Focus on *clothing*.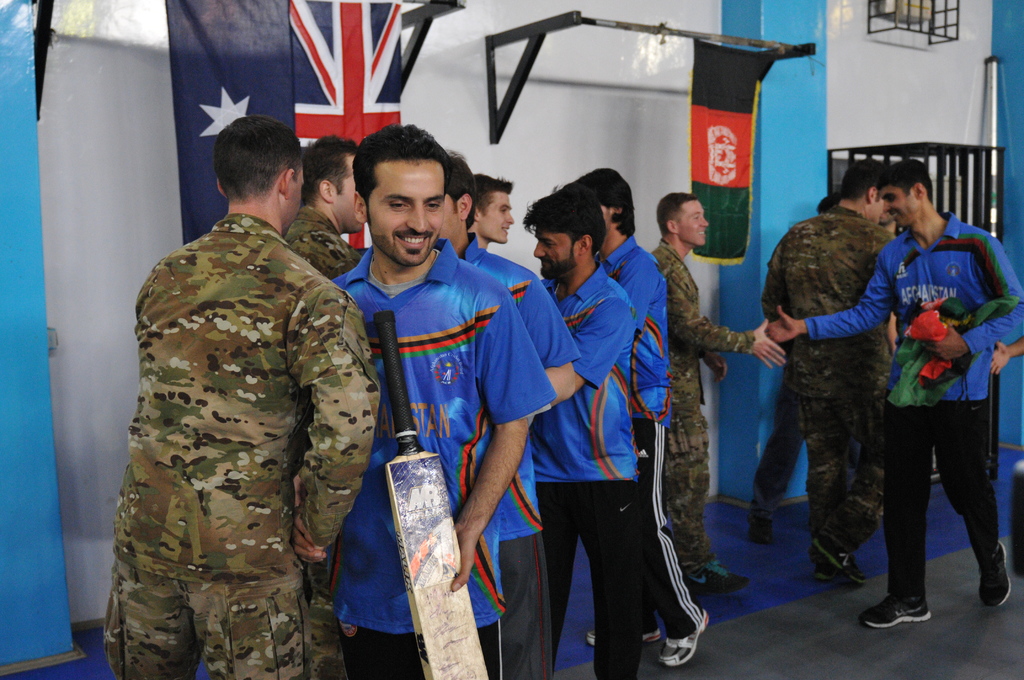
Focused at {"left": 753, "top": 207, "right": 908, "bottom": 581}.
